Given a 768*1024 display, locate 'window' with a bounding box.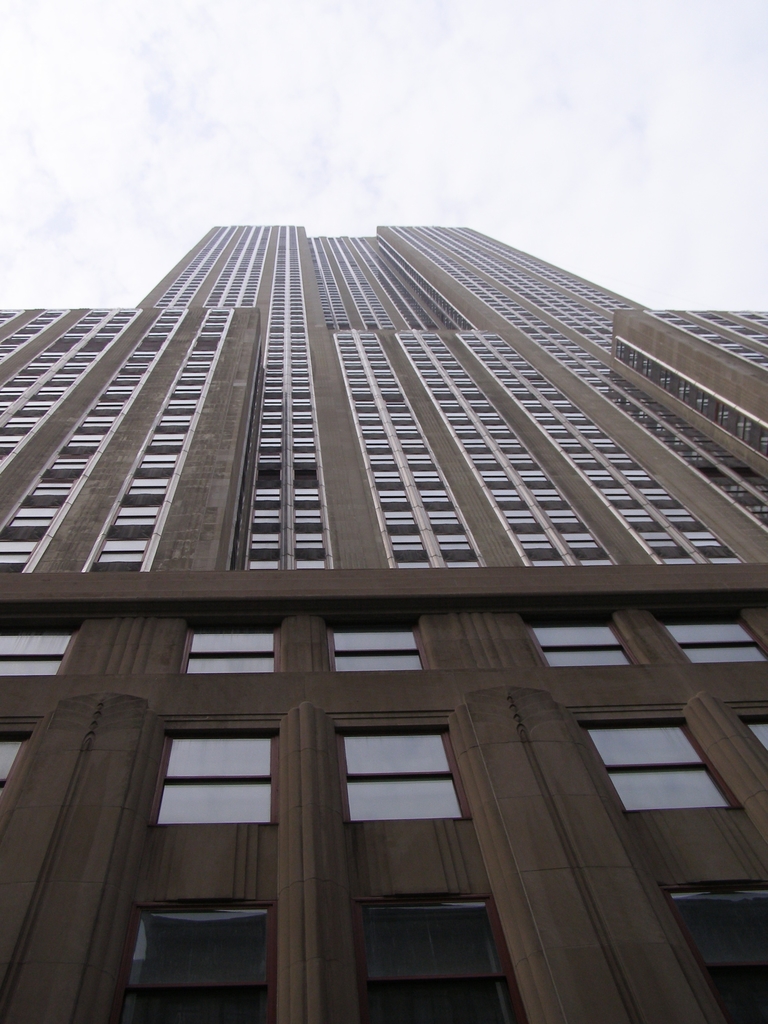
Located: [left=157, top=729, right=282, bottom=827].
